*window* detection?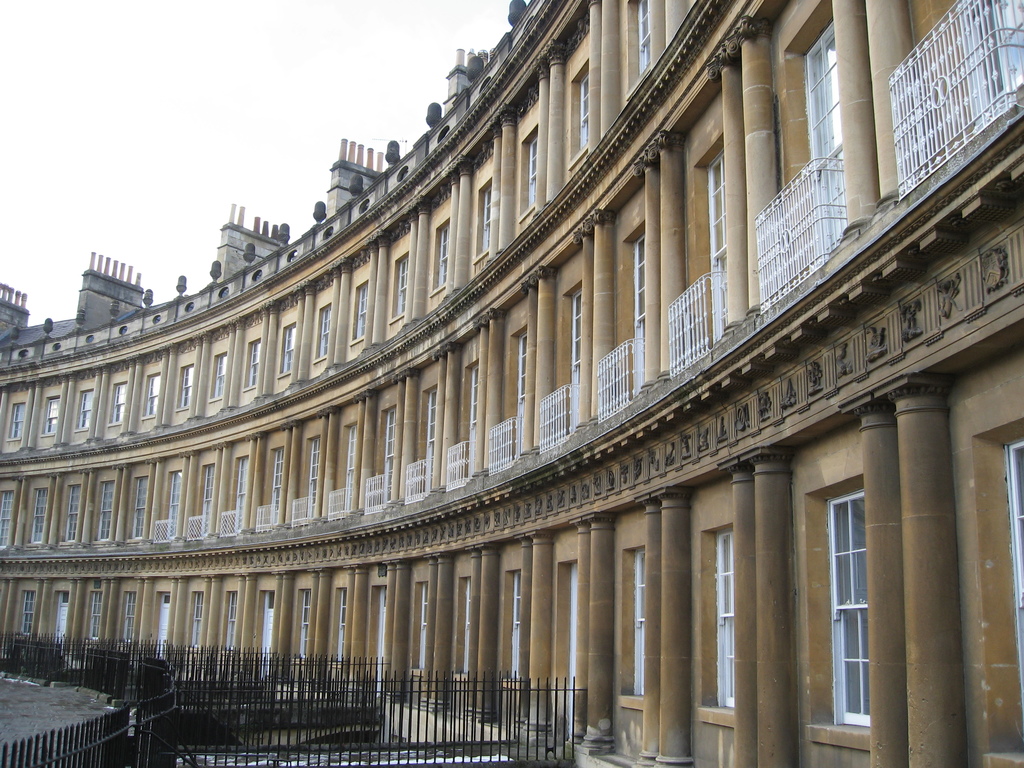
19 592 38 637
